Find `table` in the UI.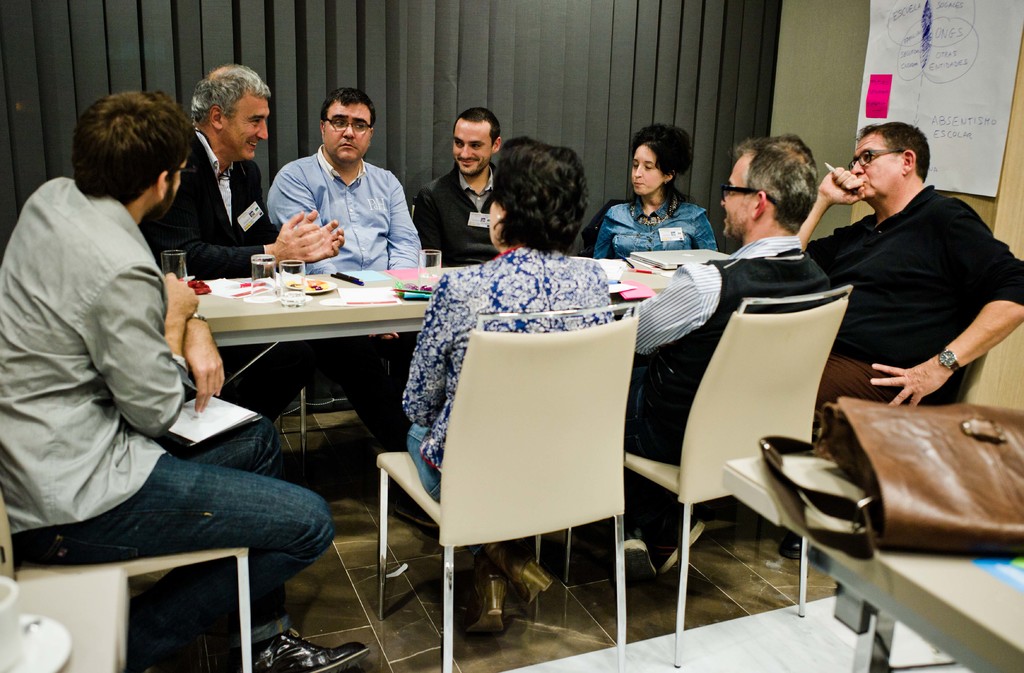
UI element at bbox=(168, 256, 724, 346).
